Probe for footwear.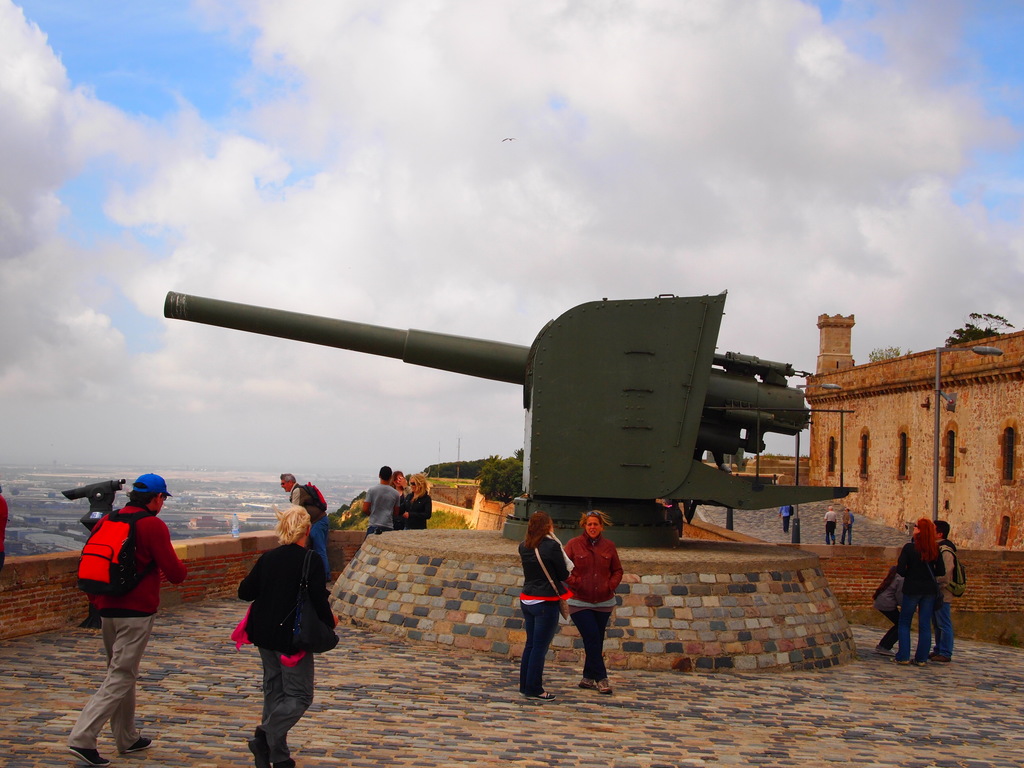
Probe result: x1=530 y1=684 x2=559 y2=700.
